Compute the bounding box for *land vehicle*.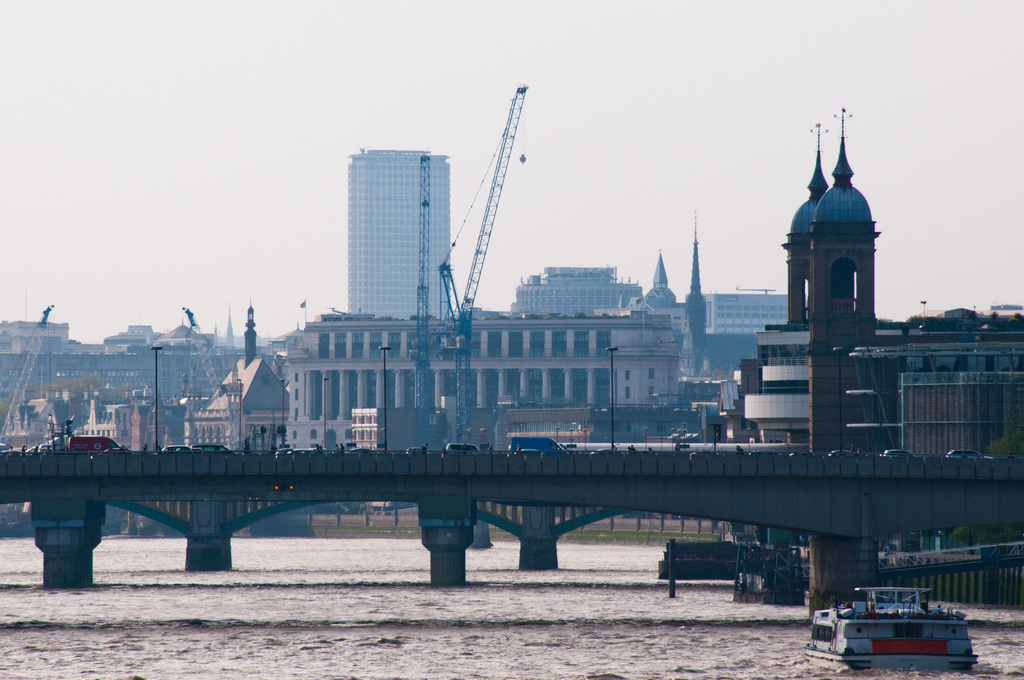
Rect(195, 444, 235, 455).
